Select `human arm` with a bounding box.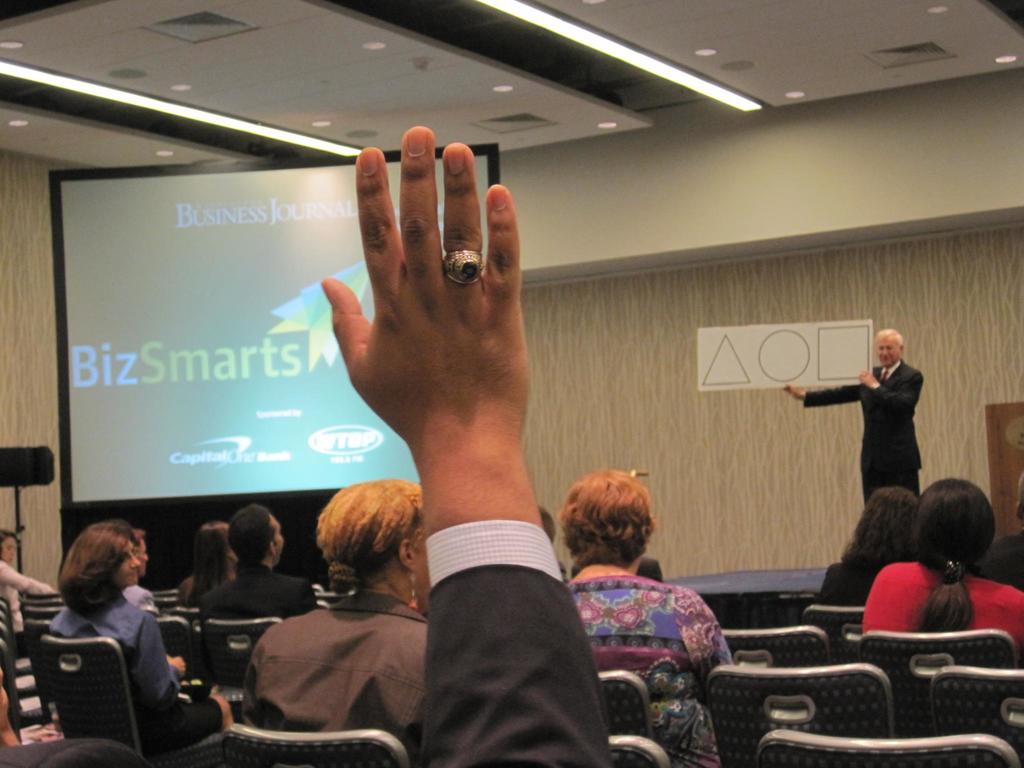
locate(687, 589, 744, 687).
